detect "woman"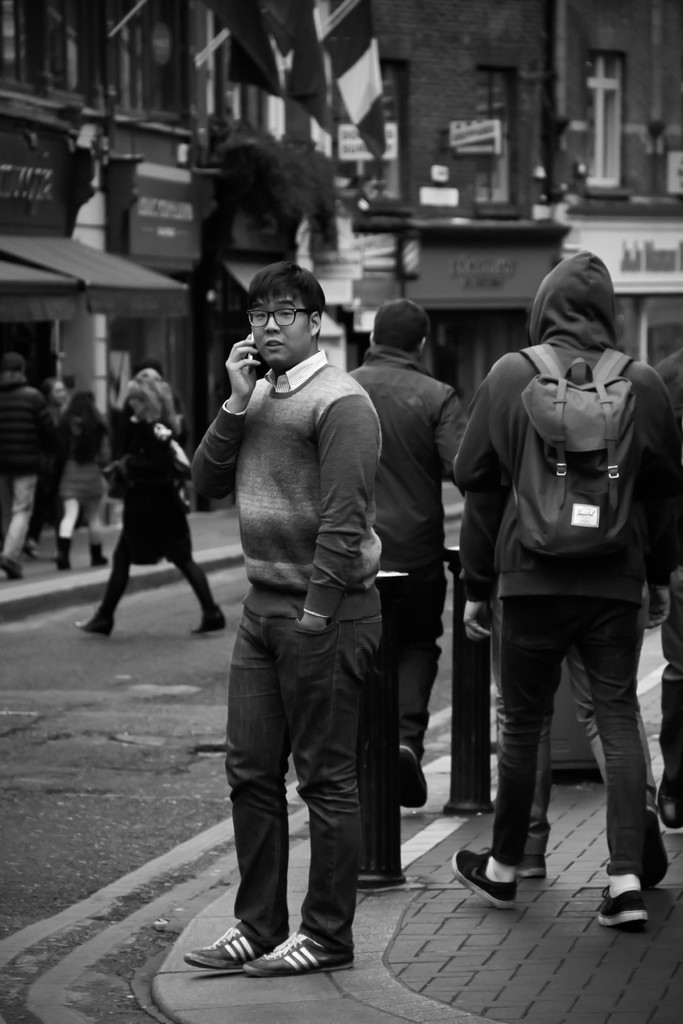
detection(71, 376, 231, 636)
